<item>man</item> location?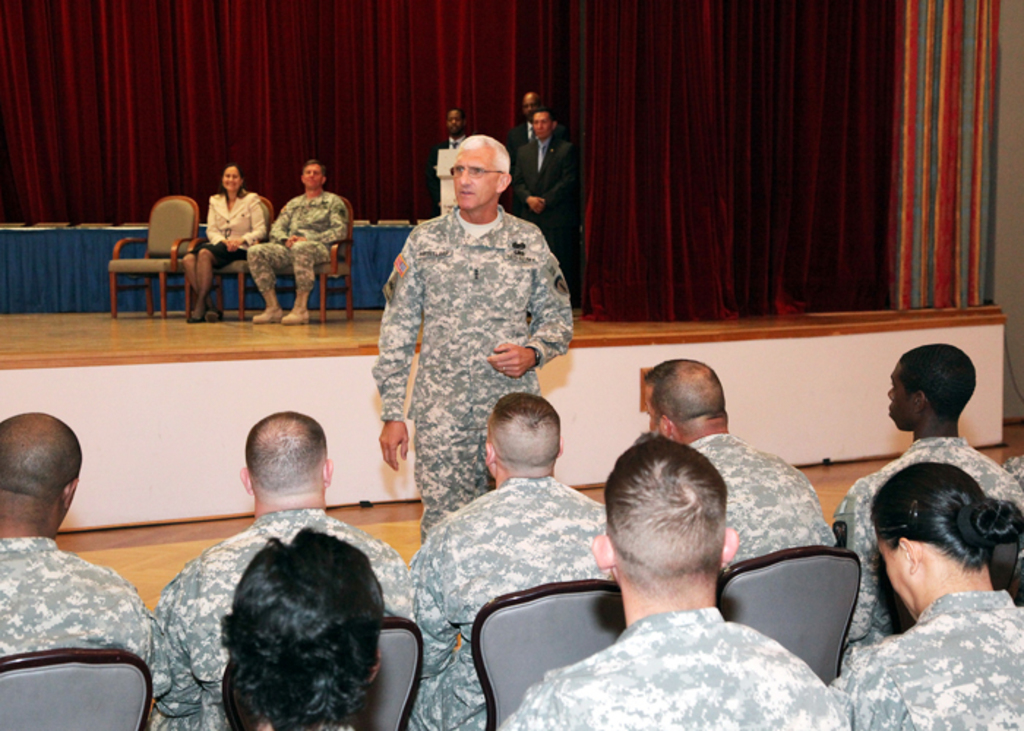
{"x1": 151, "y1": 408, "x2": 417, "y2": 730}
